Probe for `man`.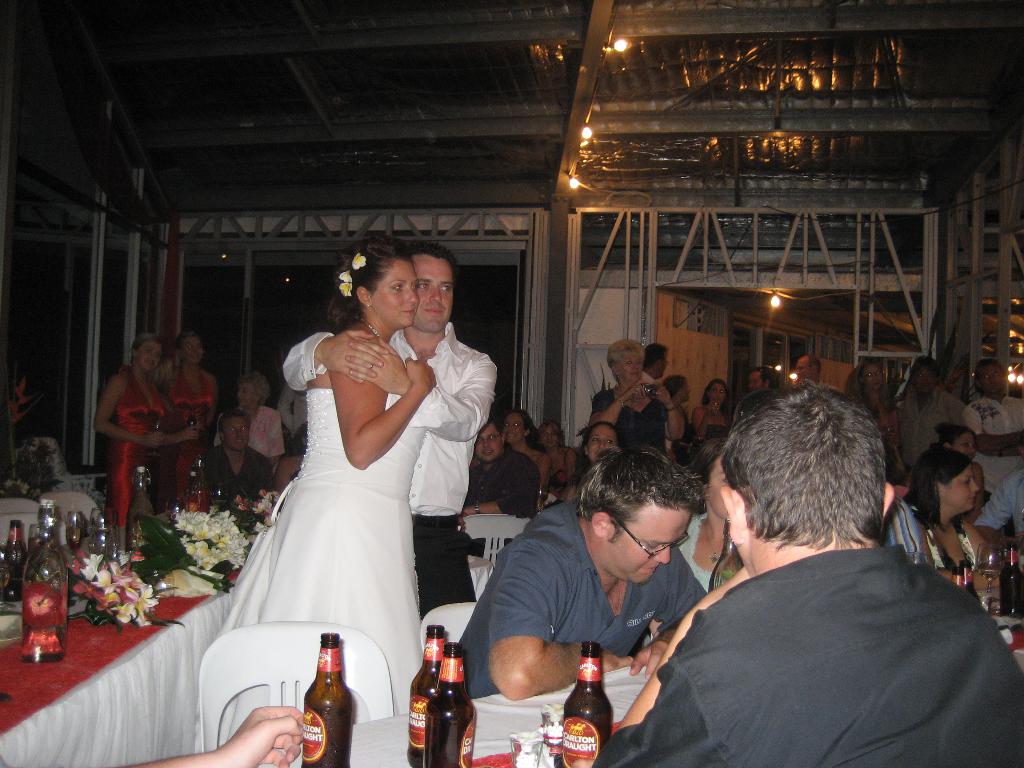
Probe result: x1=971, y1=466, x2=1023, y2=548.
